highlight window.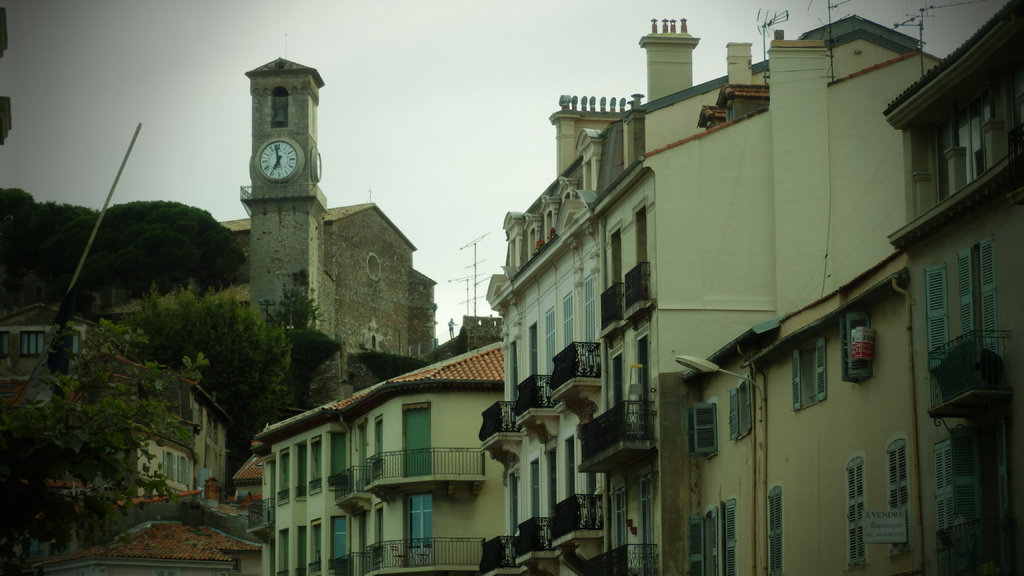
Highlighted region: bbox=[767, 488, 792, 575].
